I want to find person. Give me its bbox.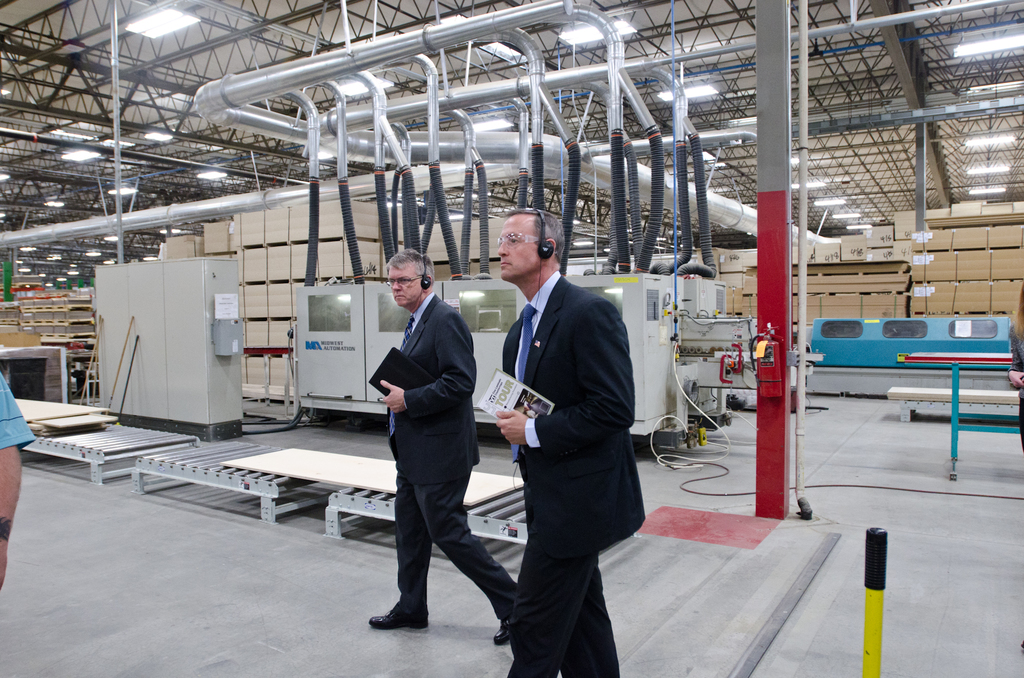
Rect(473, 195, 642, 673).
